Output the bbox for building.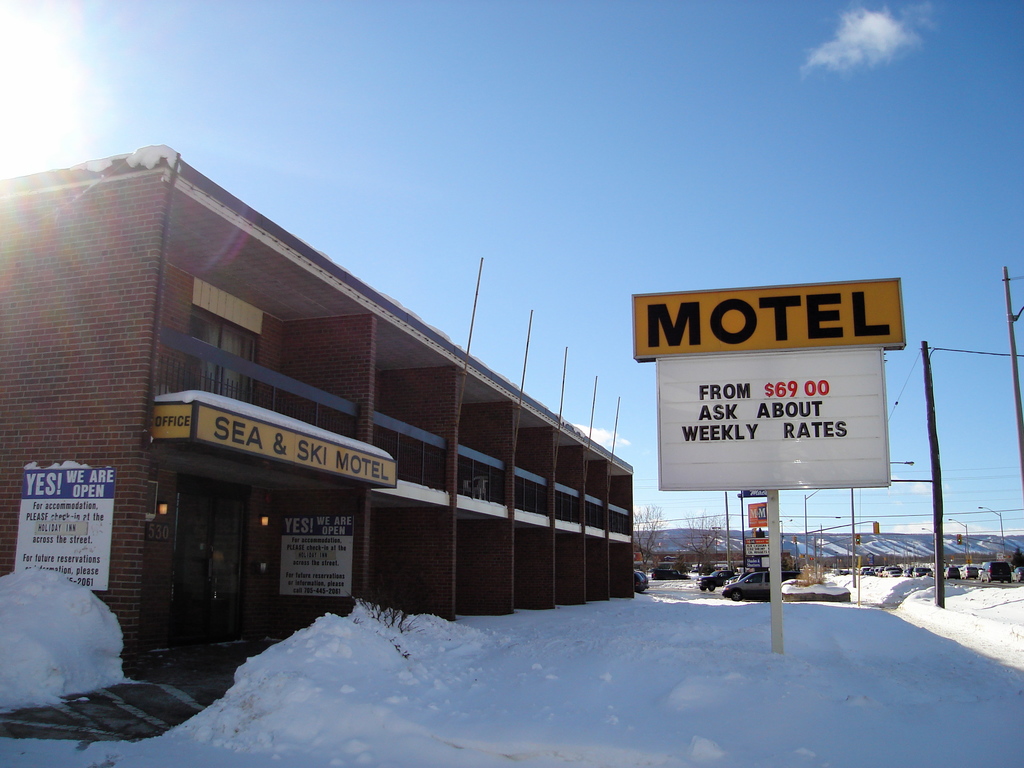
x1=0 y1=141 x2=636 y2=657.
